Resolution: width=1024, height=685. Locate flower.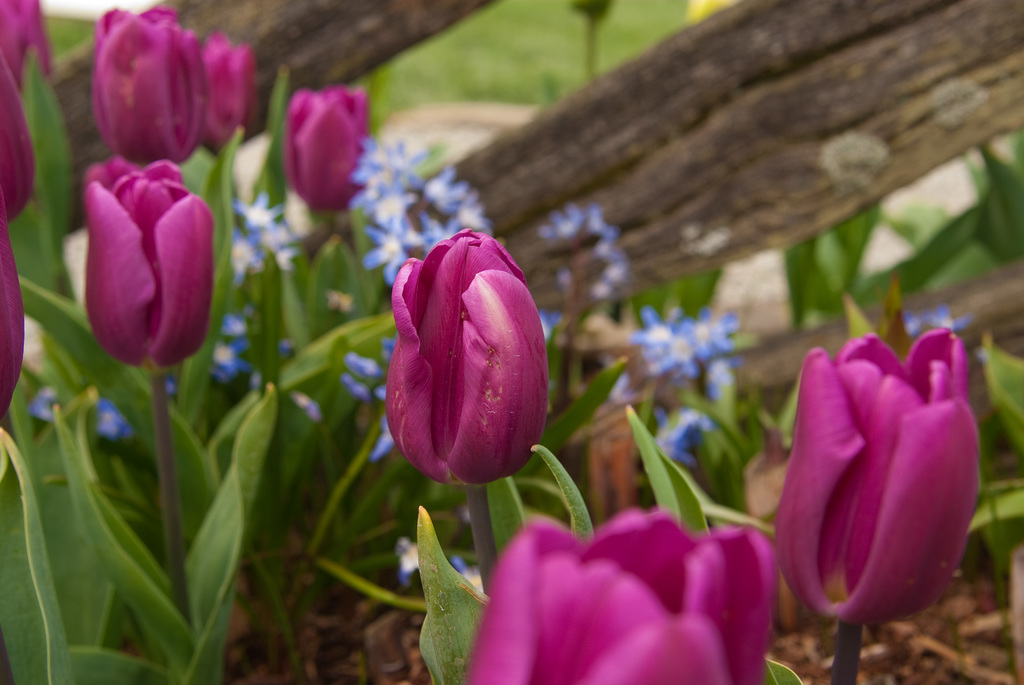
box=[85, 156, 215, 371].
